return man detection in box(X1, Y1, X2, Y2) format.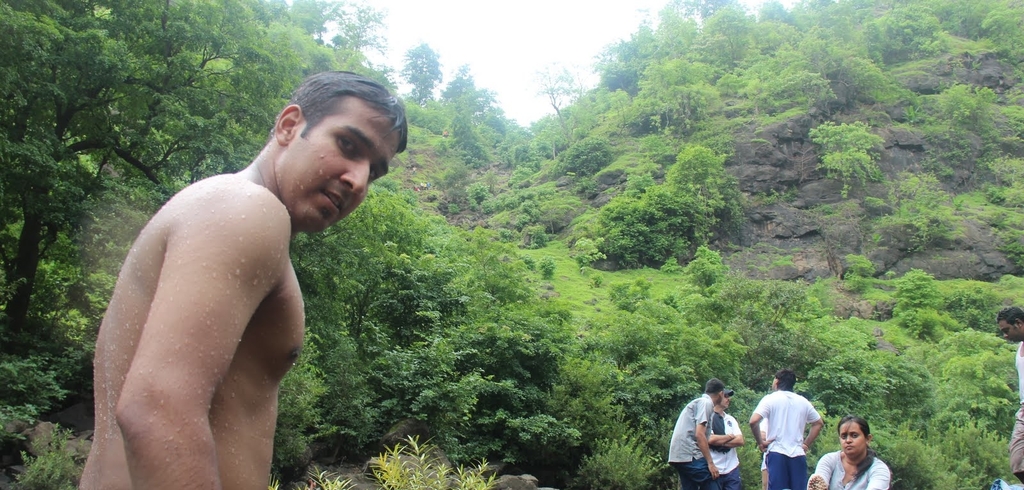
box(664, 367, 731, 489).
